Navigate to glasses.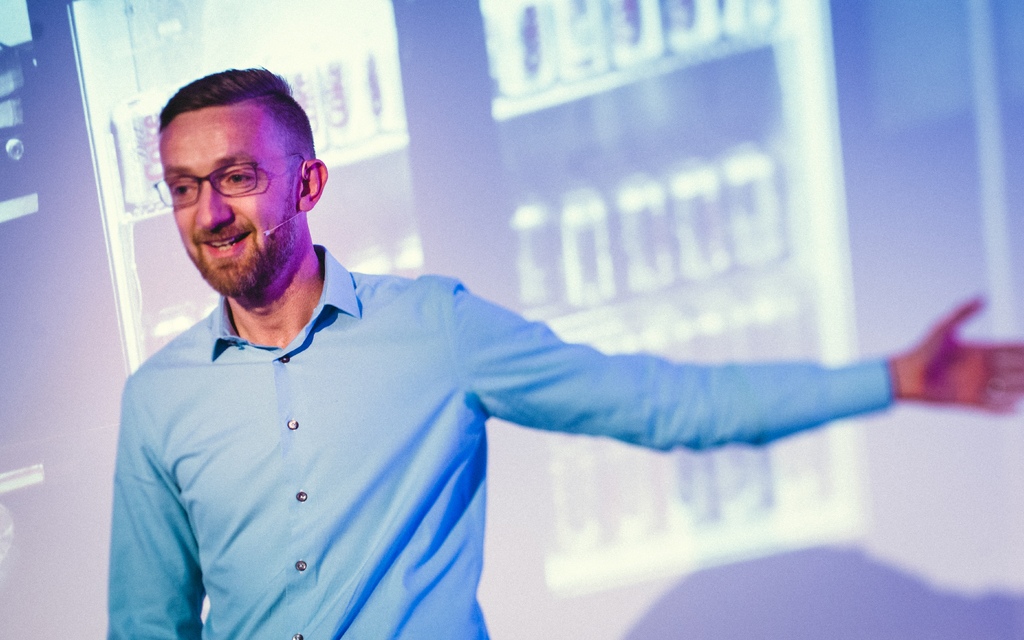
Navigation target: [x1=147, y1=154, x2=284, y2=201].
